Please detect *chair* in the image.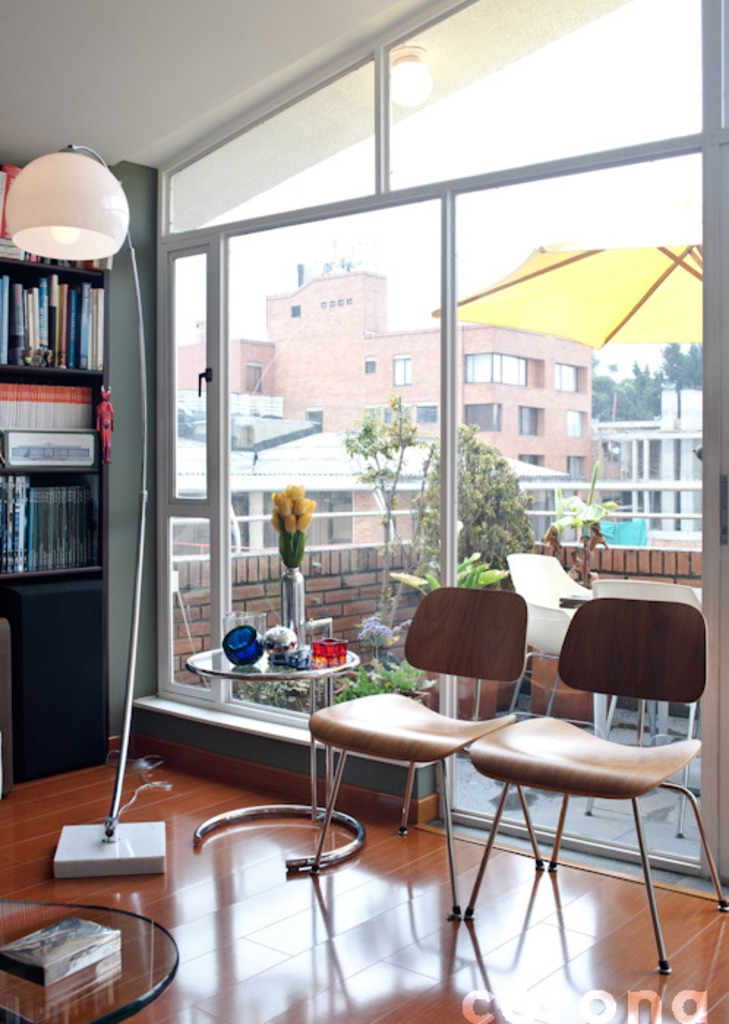
[571,569,704,837].
